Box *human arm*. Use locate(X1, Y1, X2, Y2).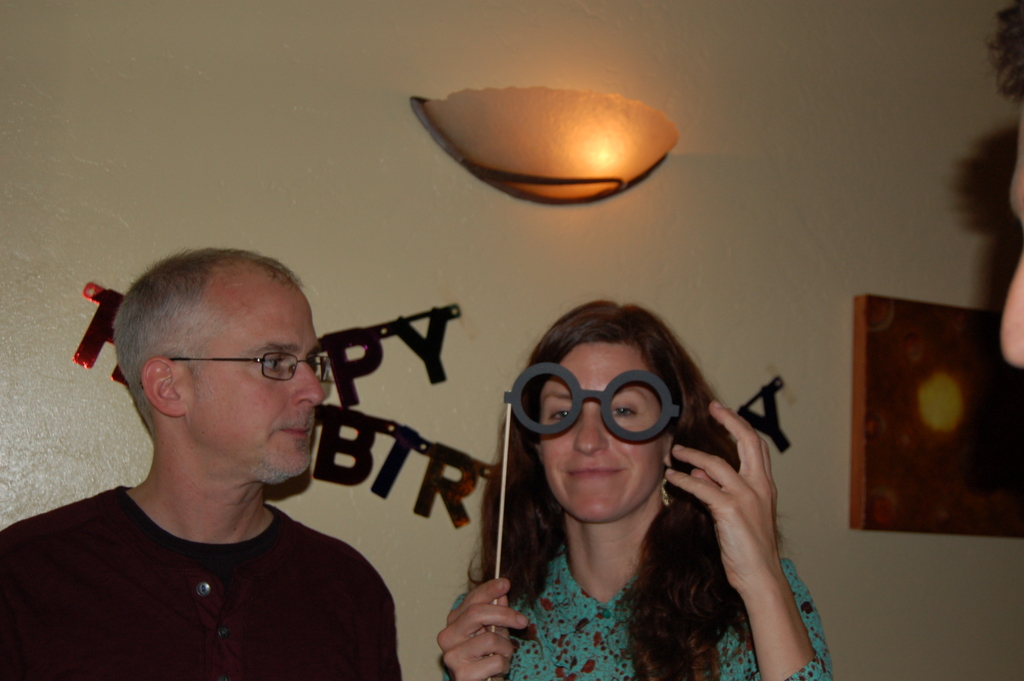
locate(439, 574, 531, 680).
